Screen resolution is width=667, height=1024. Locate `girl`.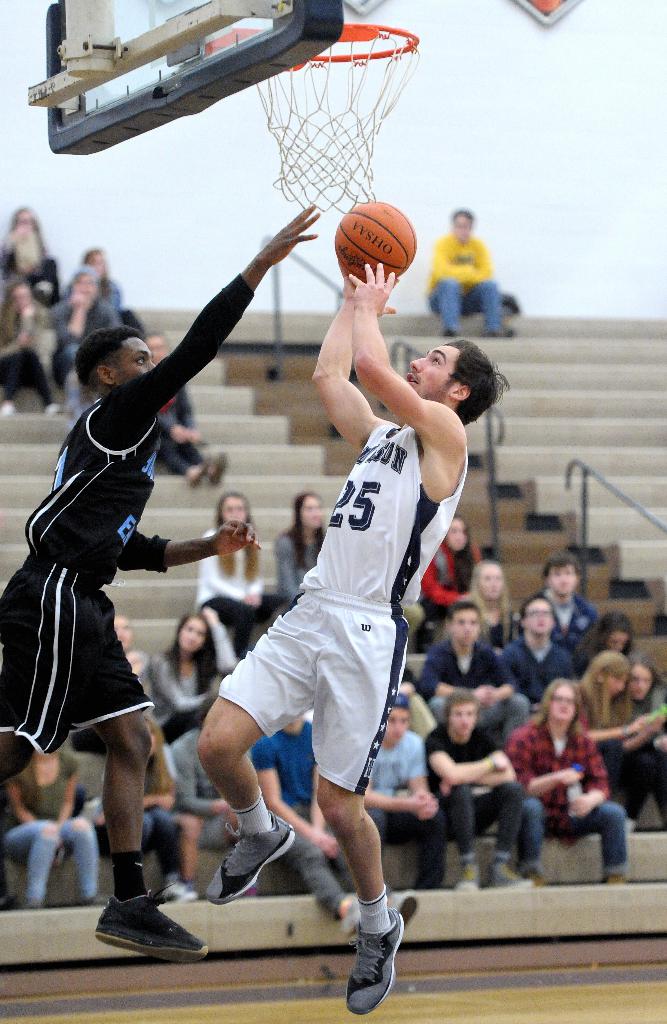
{"x1": 465, "y1": 554, "x2": 518, "y2": 641}.
